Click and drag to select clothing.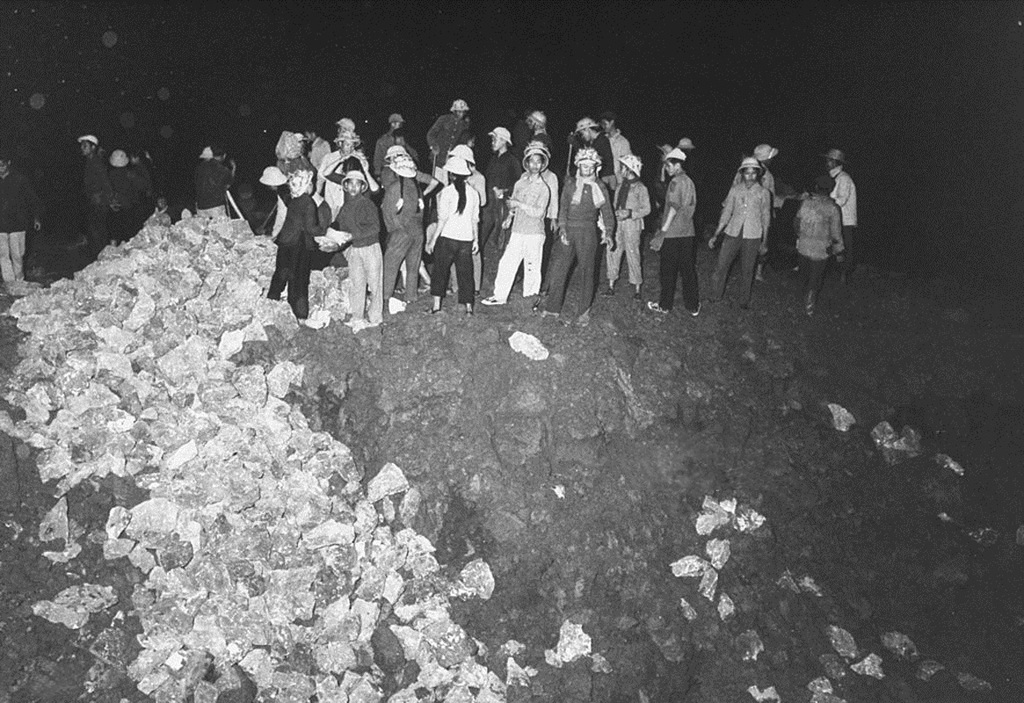
Selection: <bbox>476, 150, 526, 279</bbox>.
